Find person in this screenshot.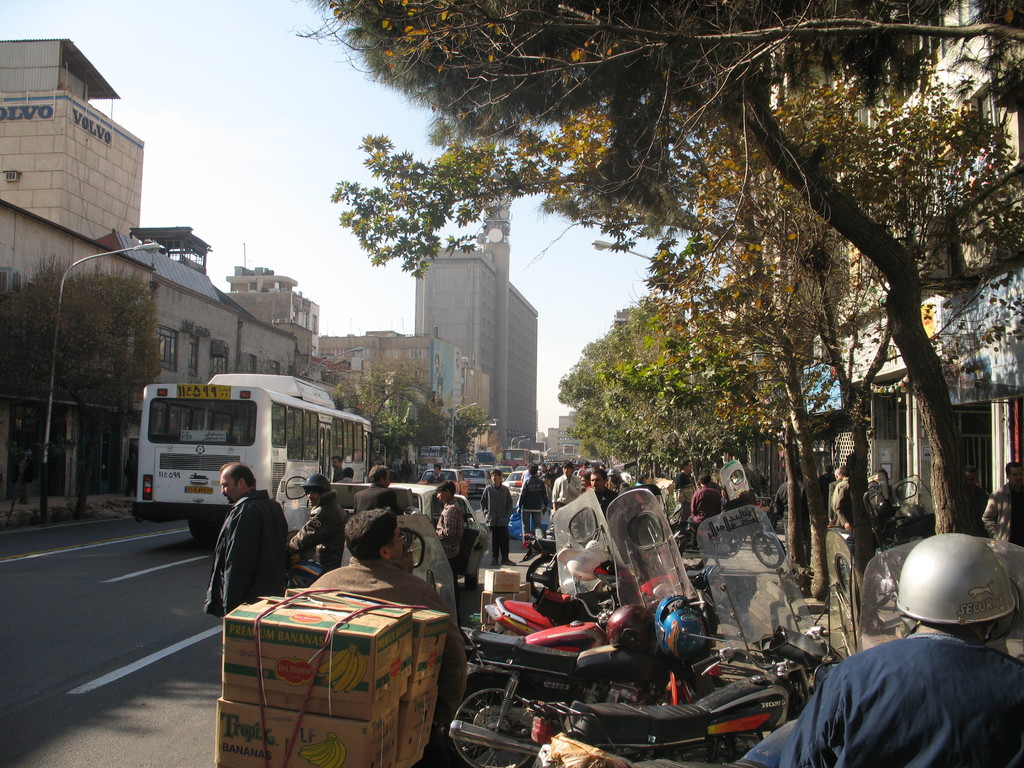
The bounding box for person is l=433, t=479, r=463, b=622.
